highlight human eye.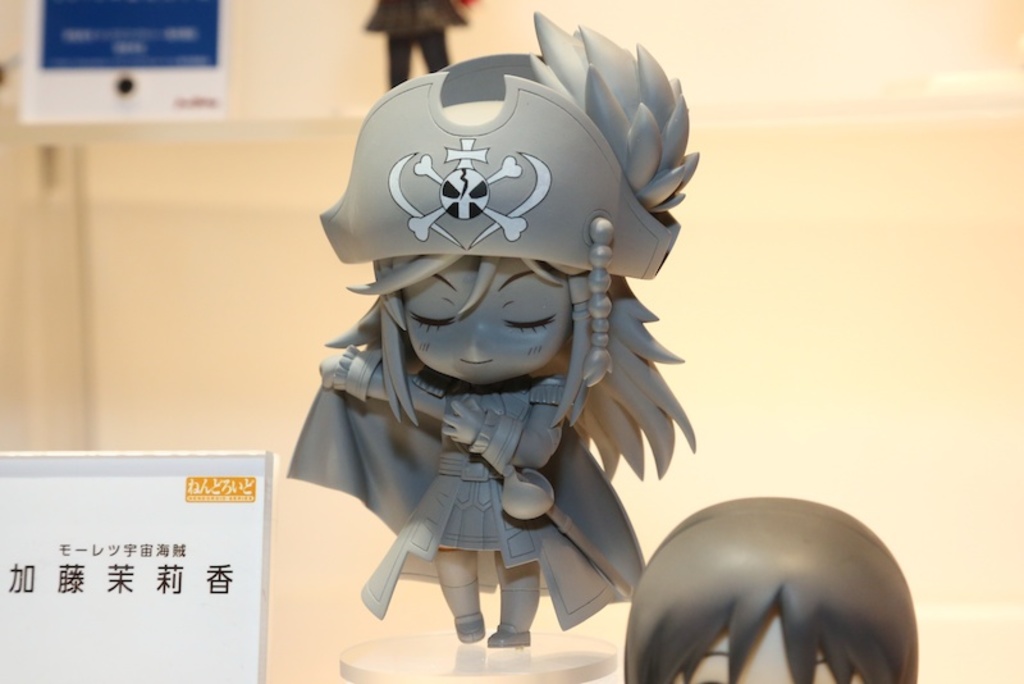
Highlighted region: <bbox>503, 310, 559, 332</bbox>.
